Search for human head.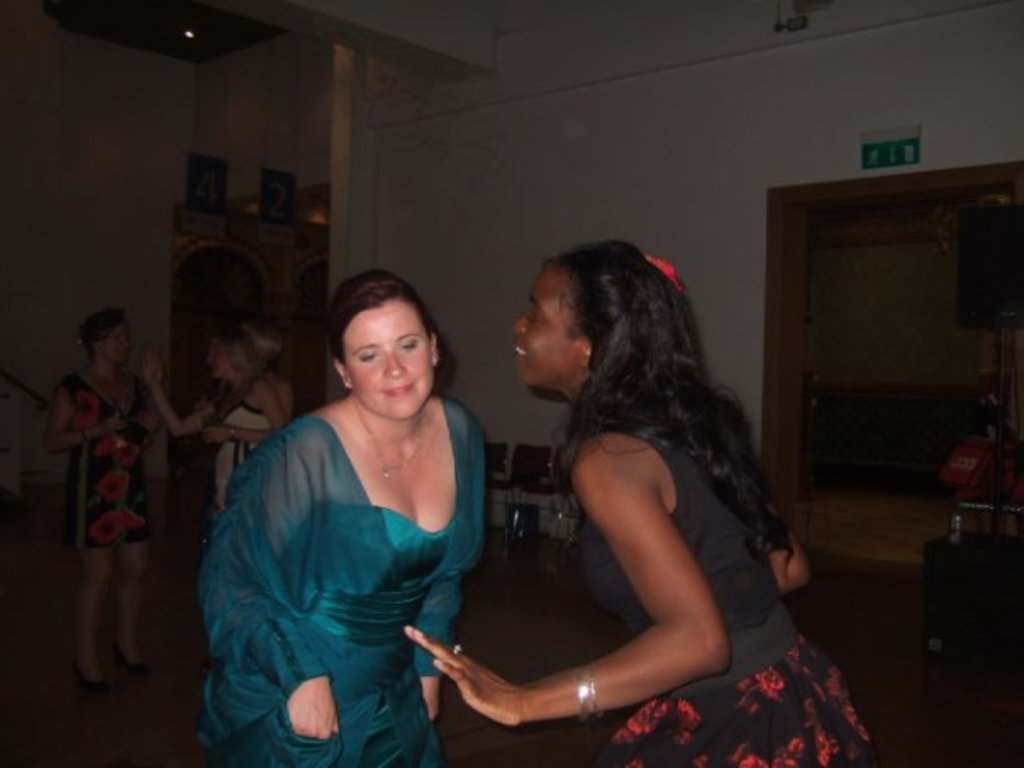
Found at x1=329, y1=268, x2=442, y2=422.
